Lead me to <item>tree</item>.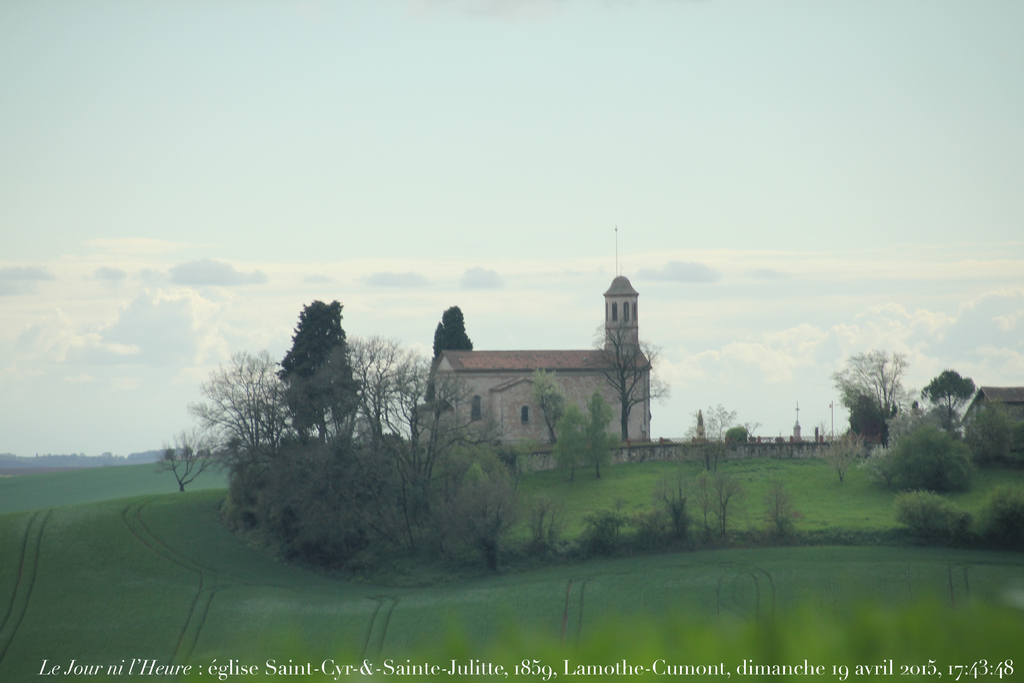
Lead to region(576, 320, 671, 441).
